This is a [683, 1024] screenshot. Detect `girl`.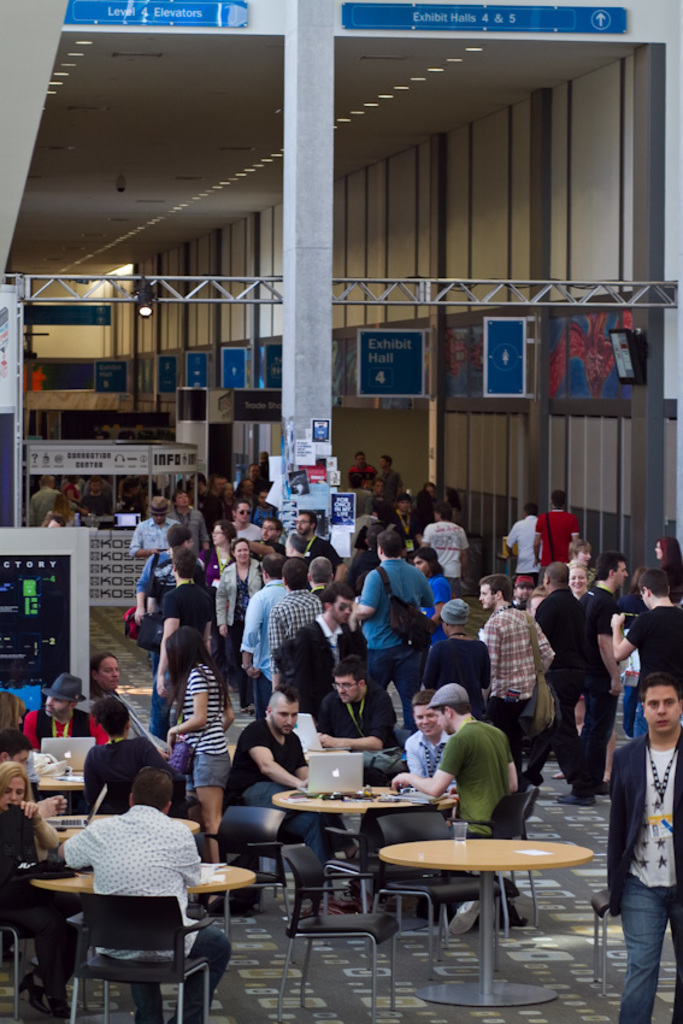
158, 624, 245, 860.
